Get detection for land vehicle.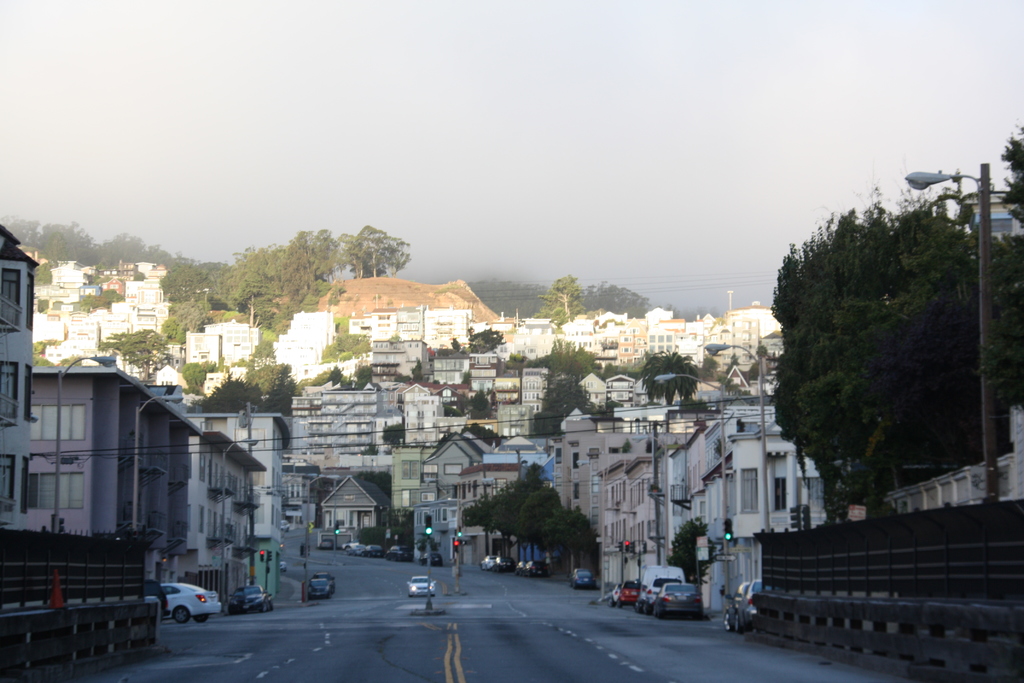
Detection: {"x1": 419, "y1": 548, "x2": 445, "y2": 566}.
